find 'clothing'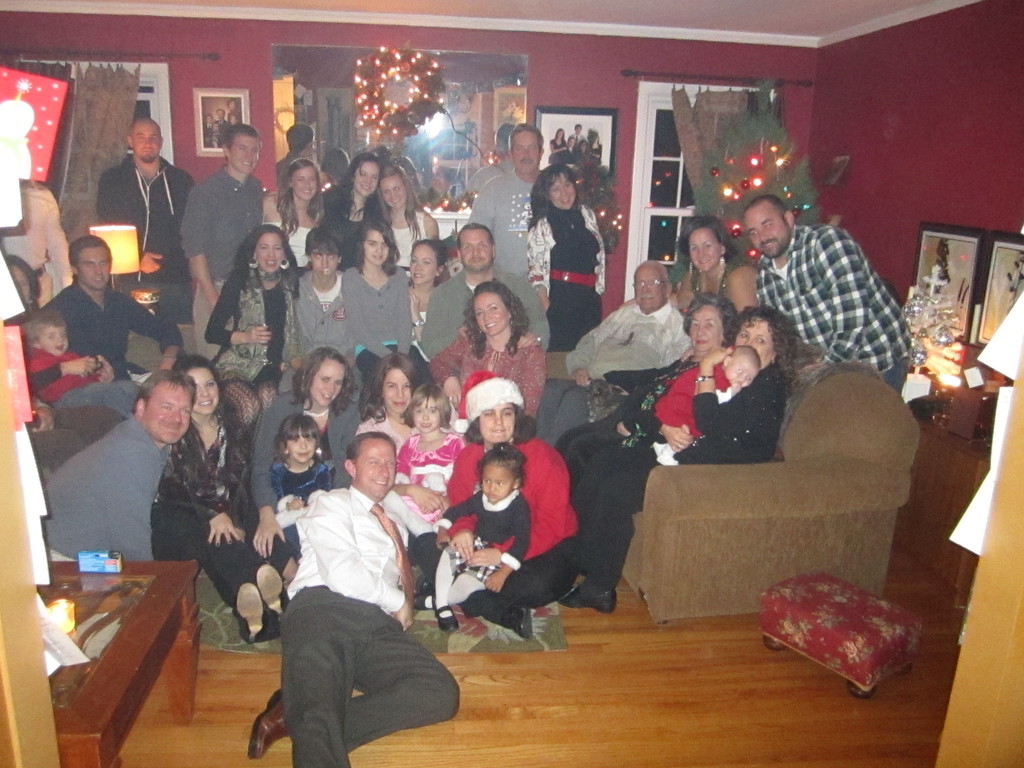
x1=247 y1=390 x2=360 y2=515
